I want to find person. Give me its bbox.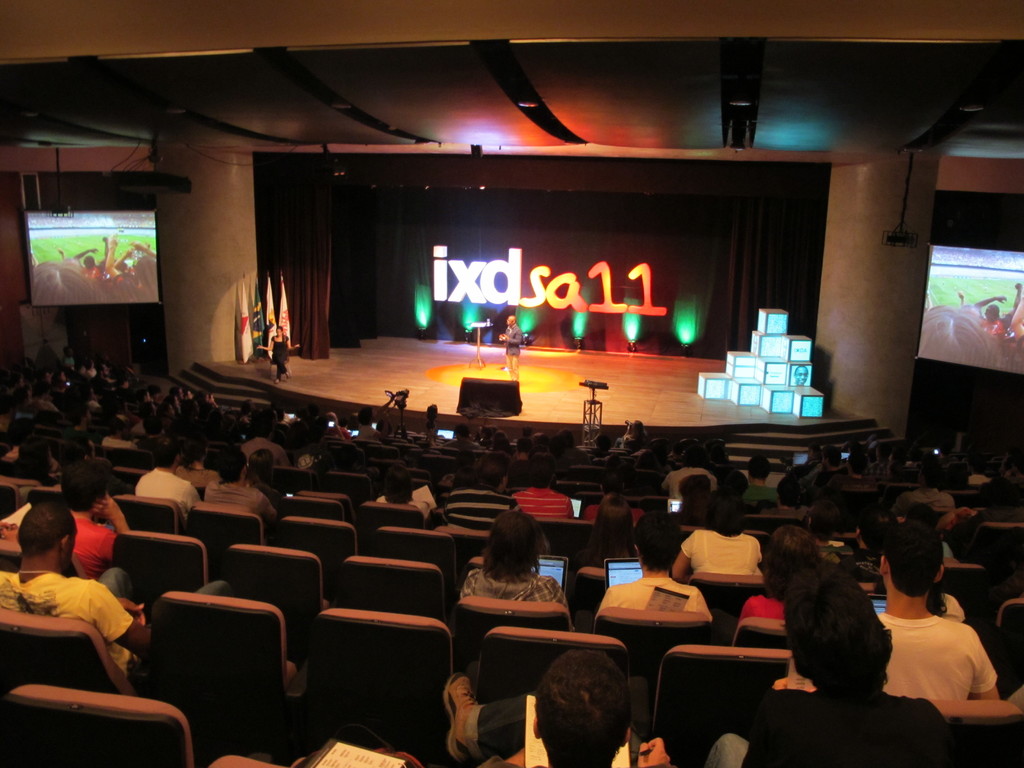
rect(135, 433, 201, 519).
